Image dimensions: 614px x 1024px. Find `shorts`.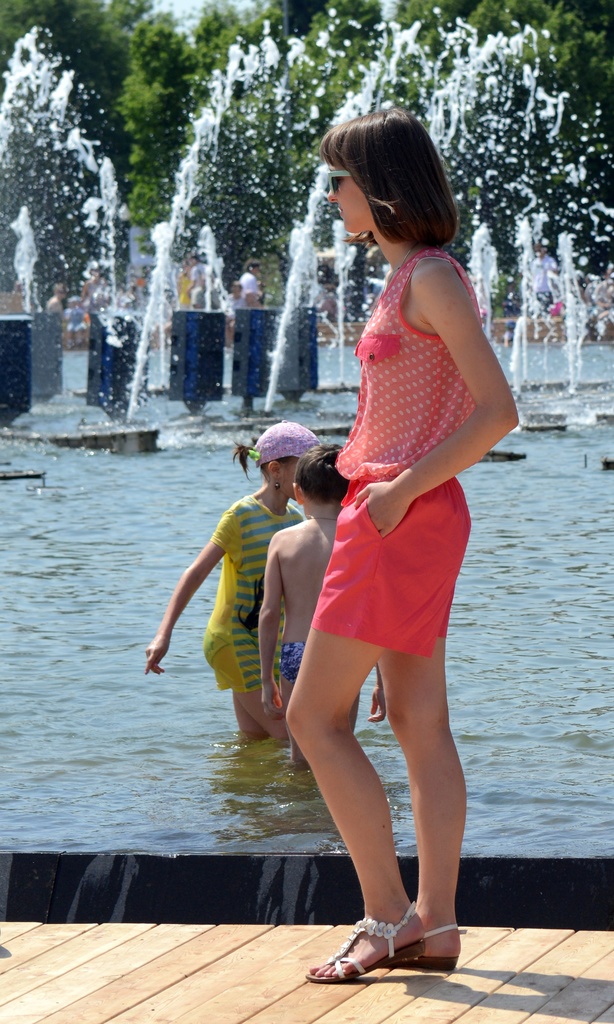
detection(282, 639, 304, 681).
